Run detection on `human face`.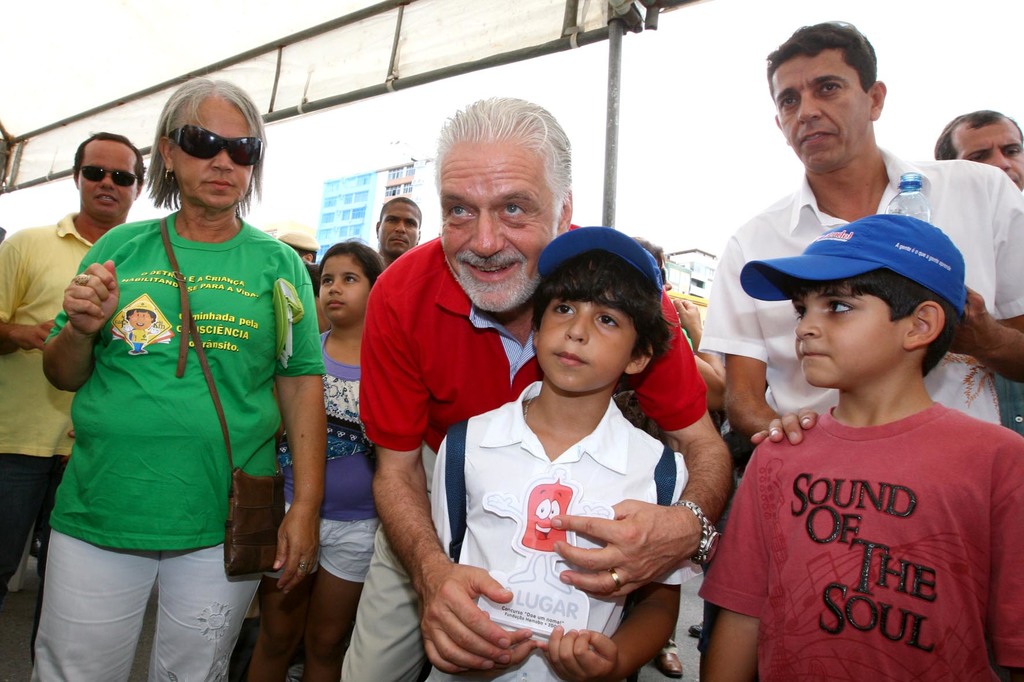
Result: box(321, 253, 371, 318).
